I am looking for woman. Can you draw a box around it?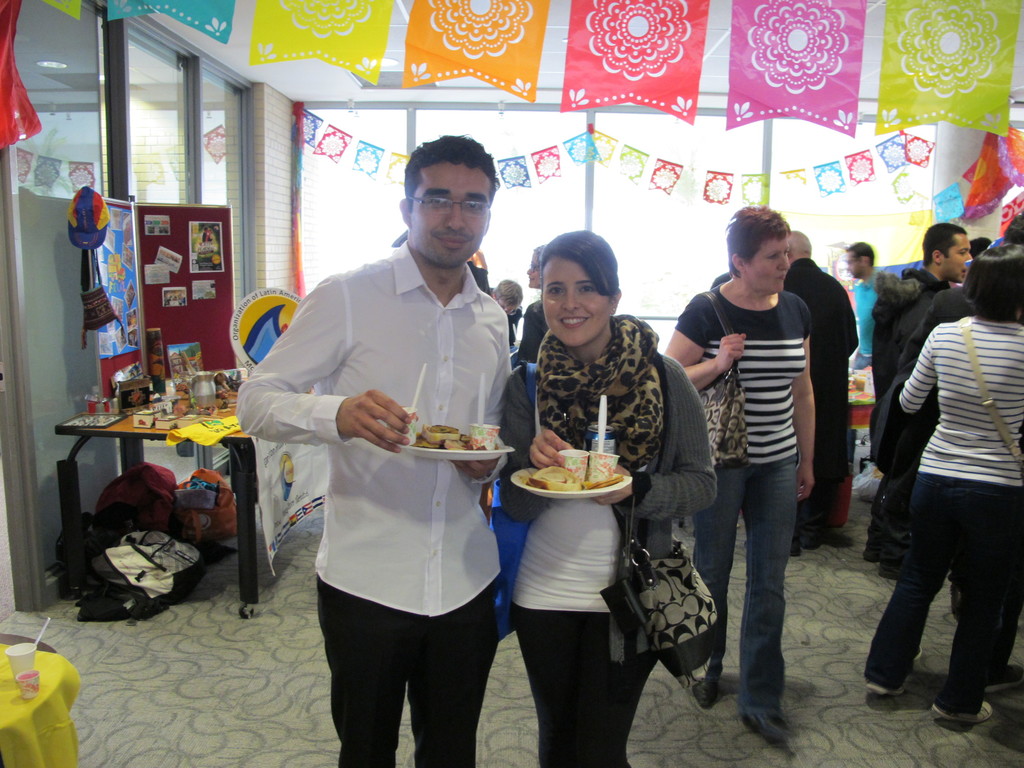
Sure, the bounding box is x1=861 y1=241 x2=1023 y2=723.
